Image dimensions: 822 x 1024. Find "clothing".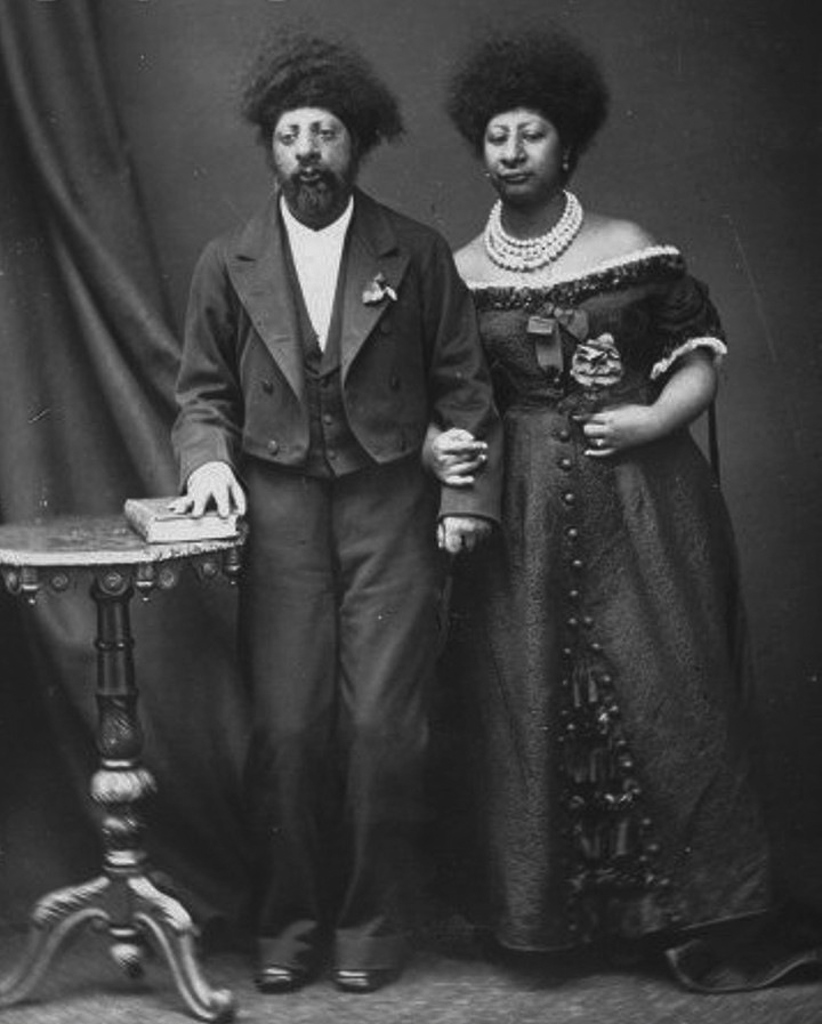
236 448 429 965.
